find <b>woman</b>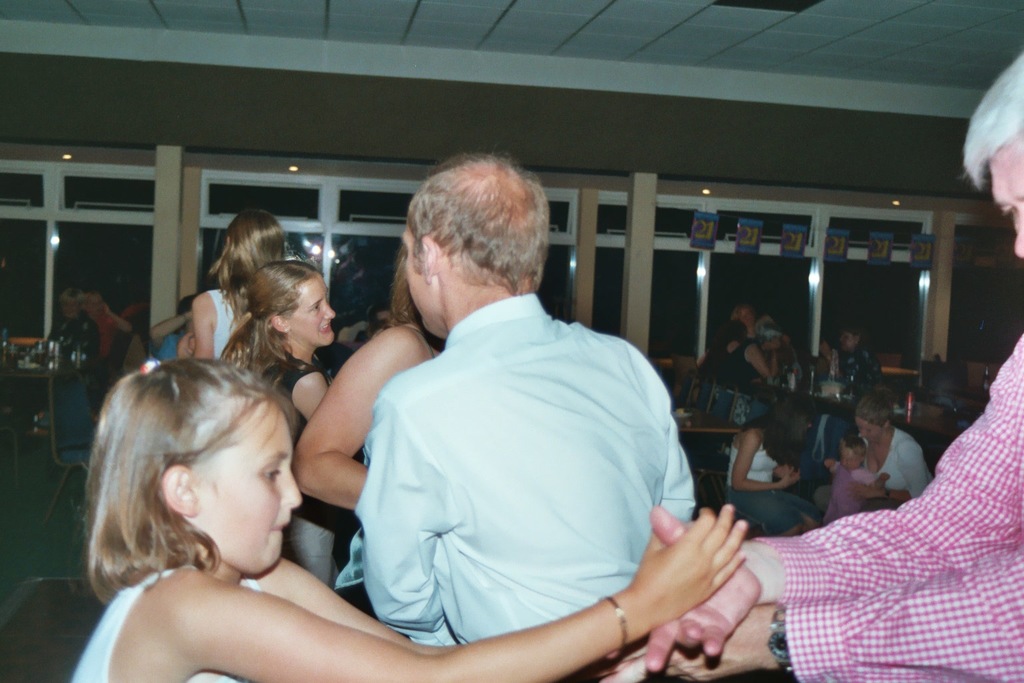
858 396 933 509
